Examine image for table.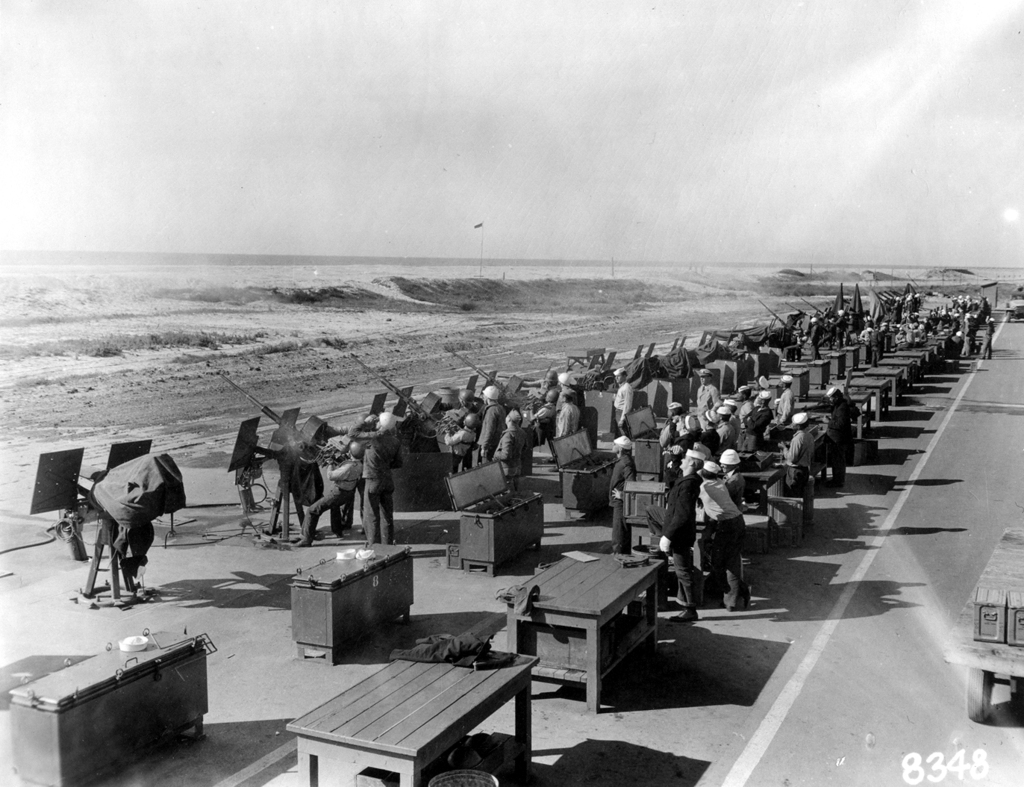
Examination result: (841,371,922,416).
